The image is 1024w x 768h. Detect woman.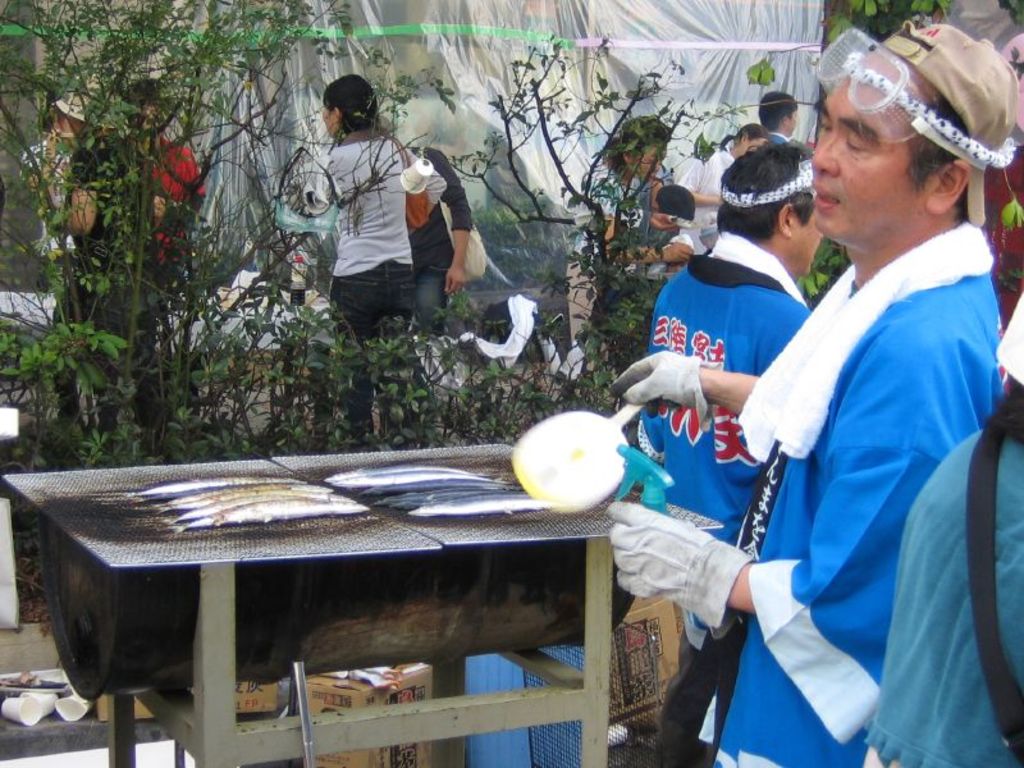
Detection: <box>563,115,686,364</box>.
